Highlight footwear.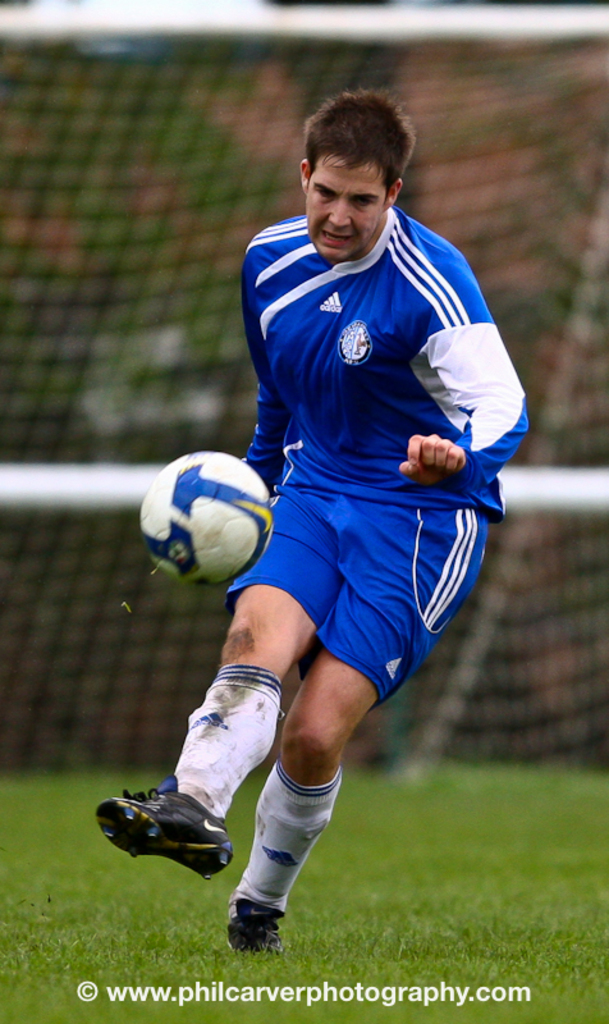
Highlighted region: (left=224, top=901, right=292, bottom=960).
